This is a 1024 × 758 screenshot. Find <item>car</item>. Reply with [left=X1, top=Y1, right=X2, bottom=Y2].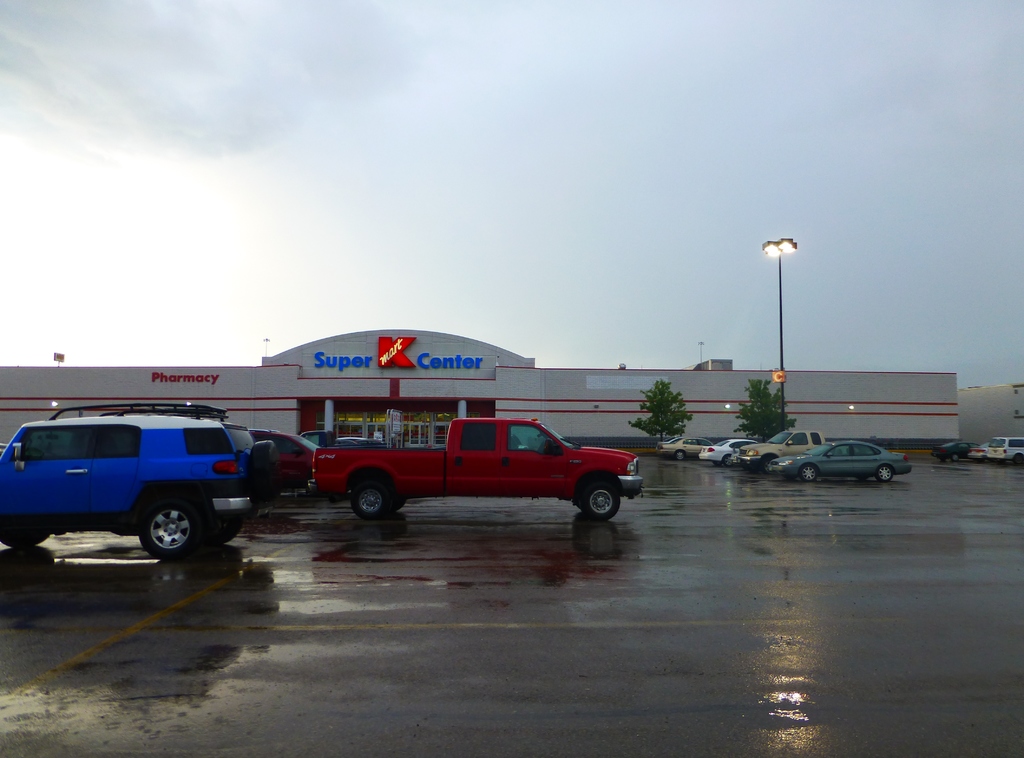
[left=652, top=437, right=712, bottom=460].
